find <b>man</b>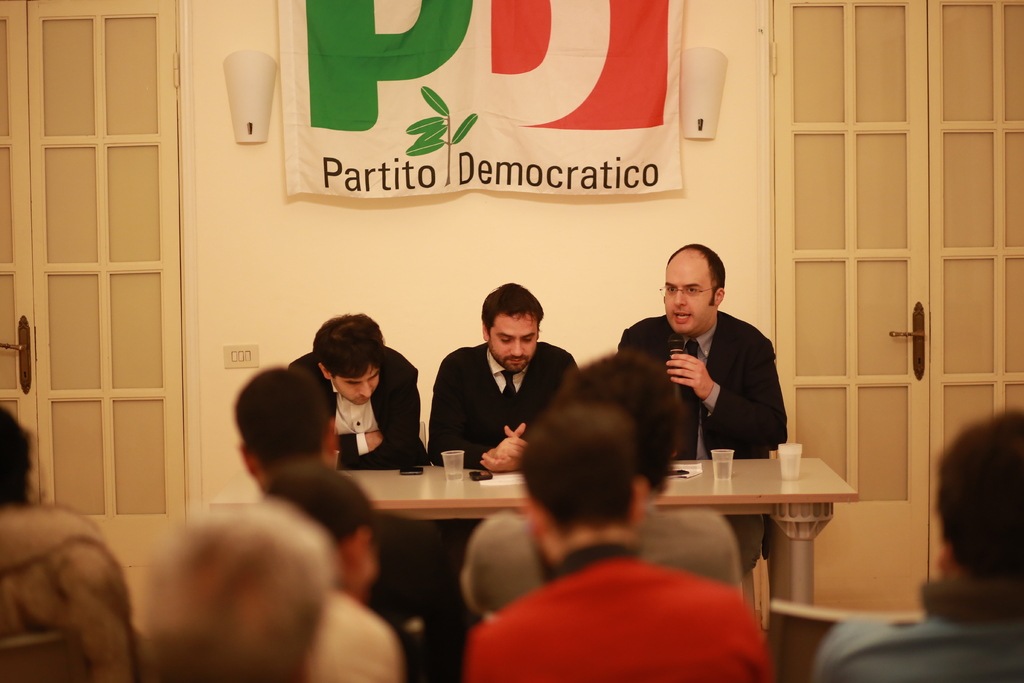
[810,409,1023,682]
